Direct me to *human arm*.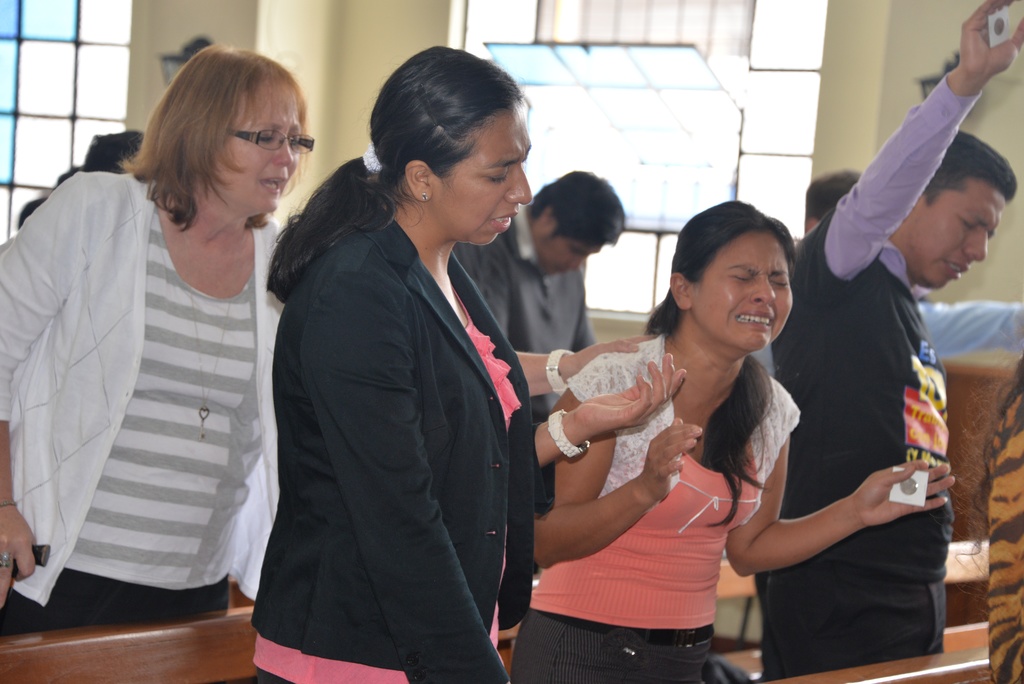
Direction: 824,0,1023,284.
